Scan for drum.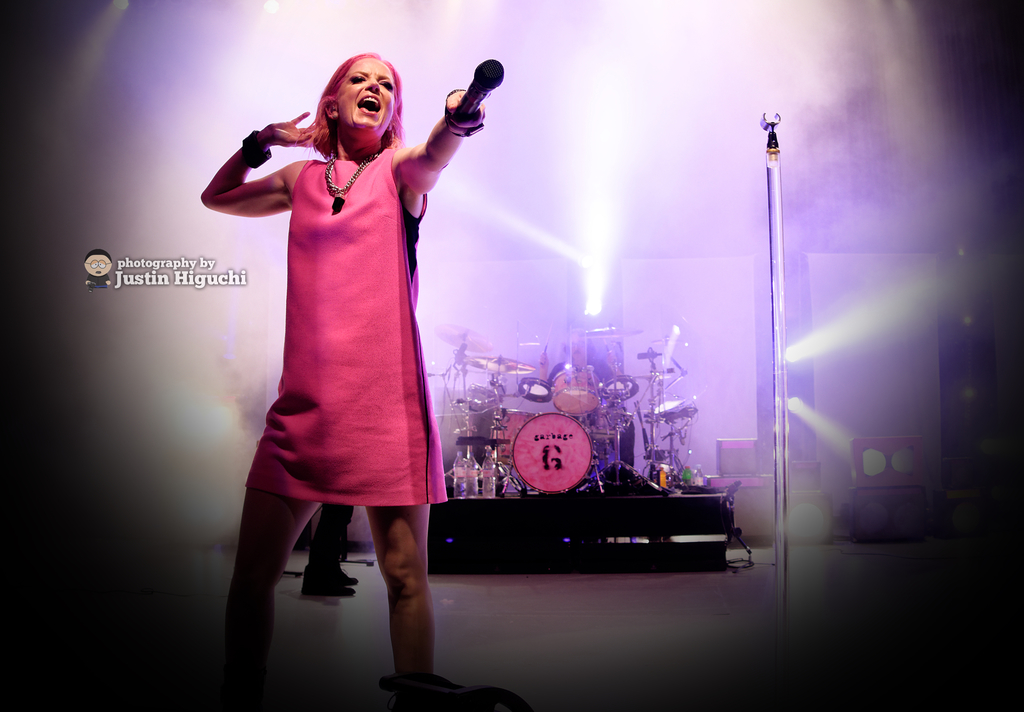
Scan result: box=[512, 414, 578, 490].
